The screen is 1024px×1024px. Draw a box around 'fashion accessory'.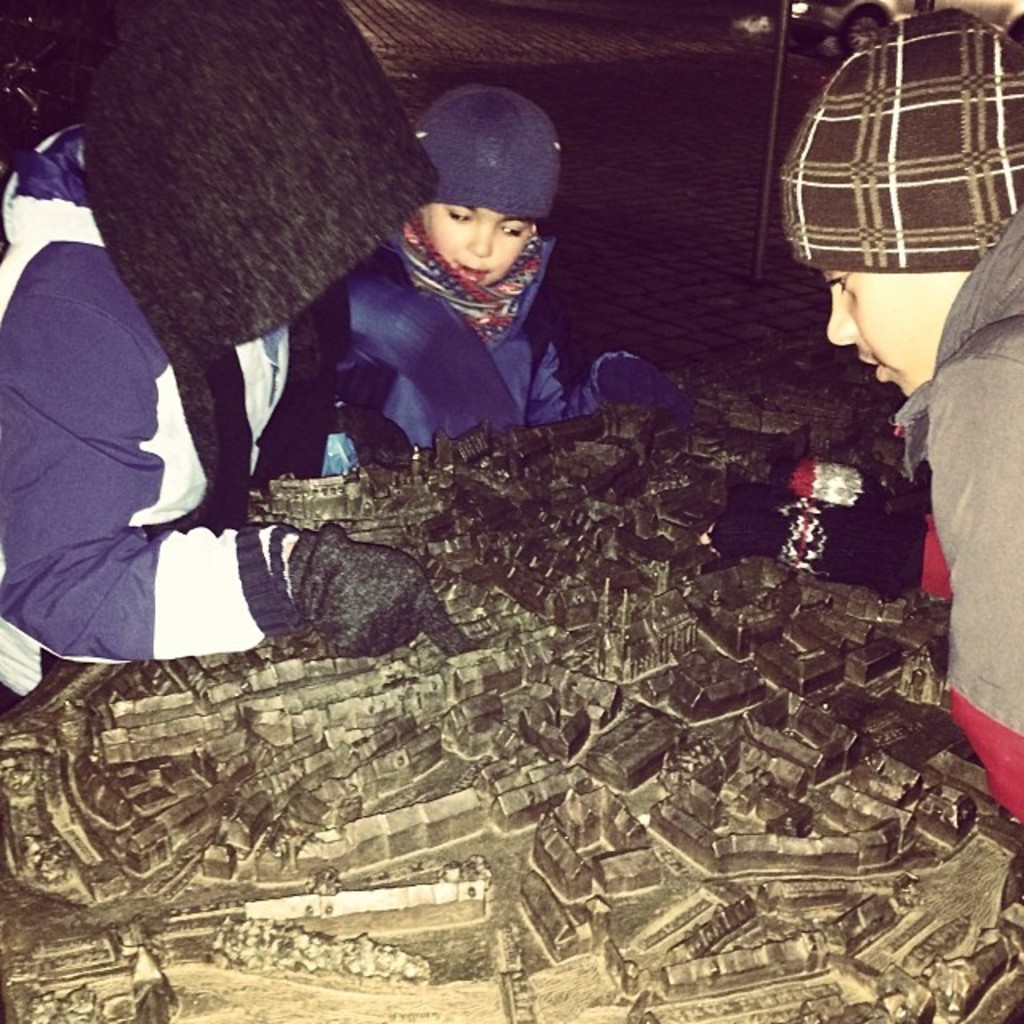
(left=234, top=520, right=474, bottom=656).
